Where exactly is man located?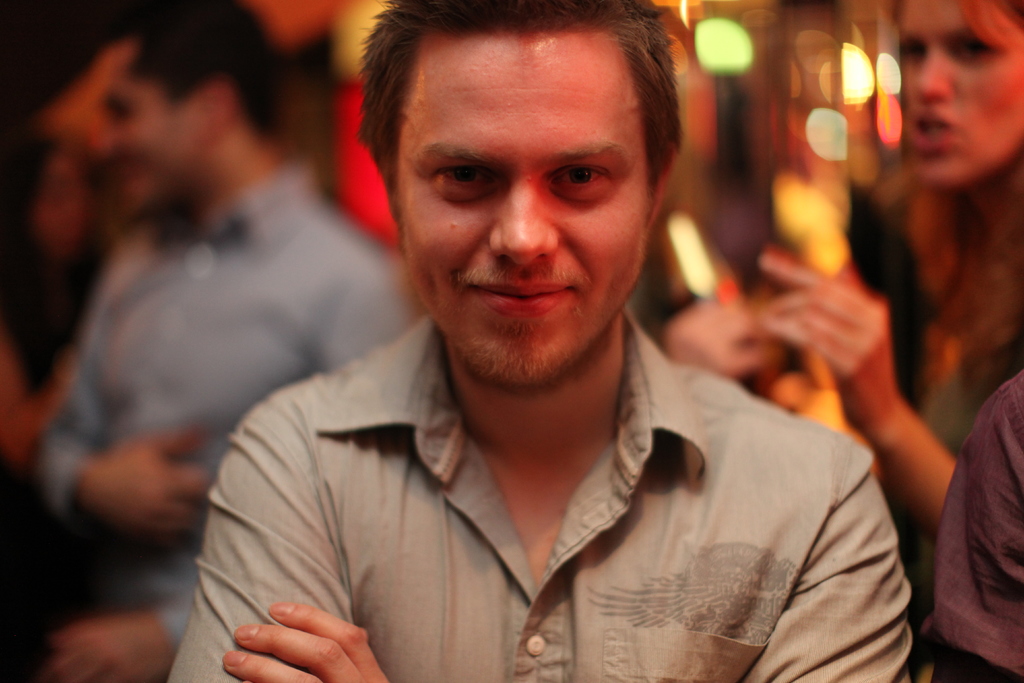
Its bounding box is left=30, top=0, right=417, bottom=680.
